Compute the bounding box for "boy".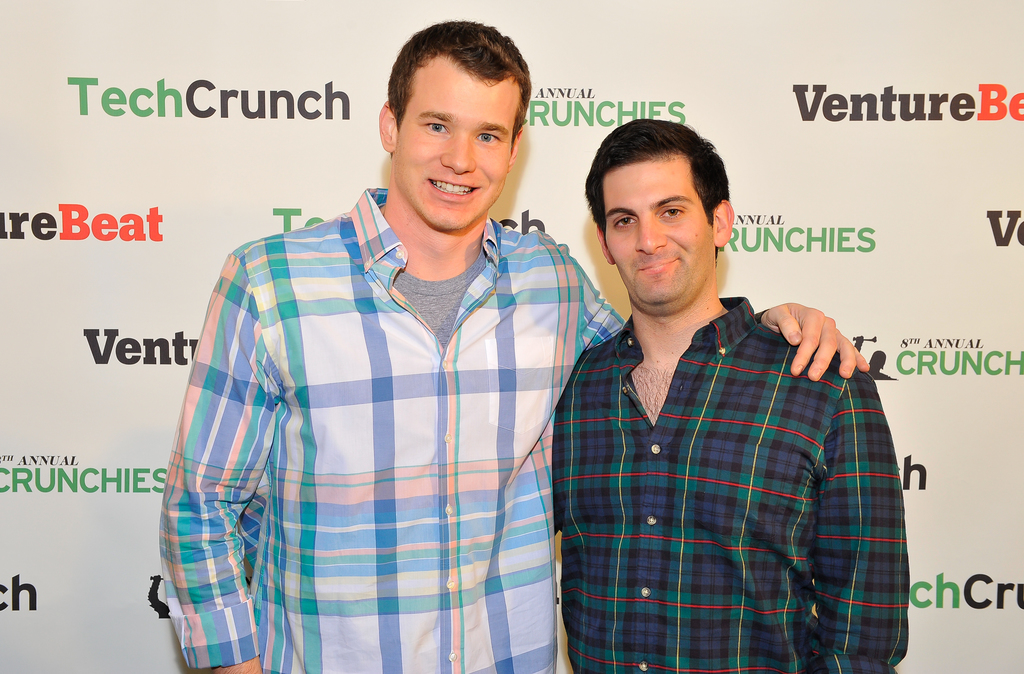
box=[157, 16, 872, 673].
